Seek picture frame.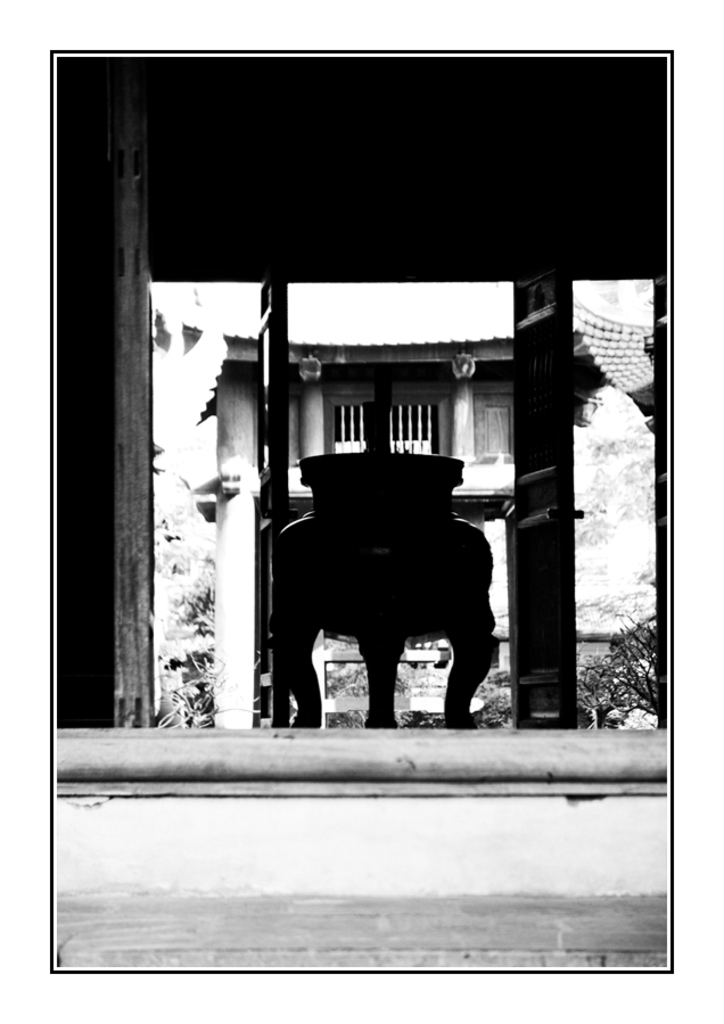
l=54, t=47, r=678, b=977.
